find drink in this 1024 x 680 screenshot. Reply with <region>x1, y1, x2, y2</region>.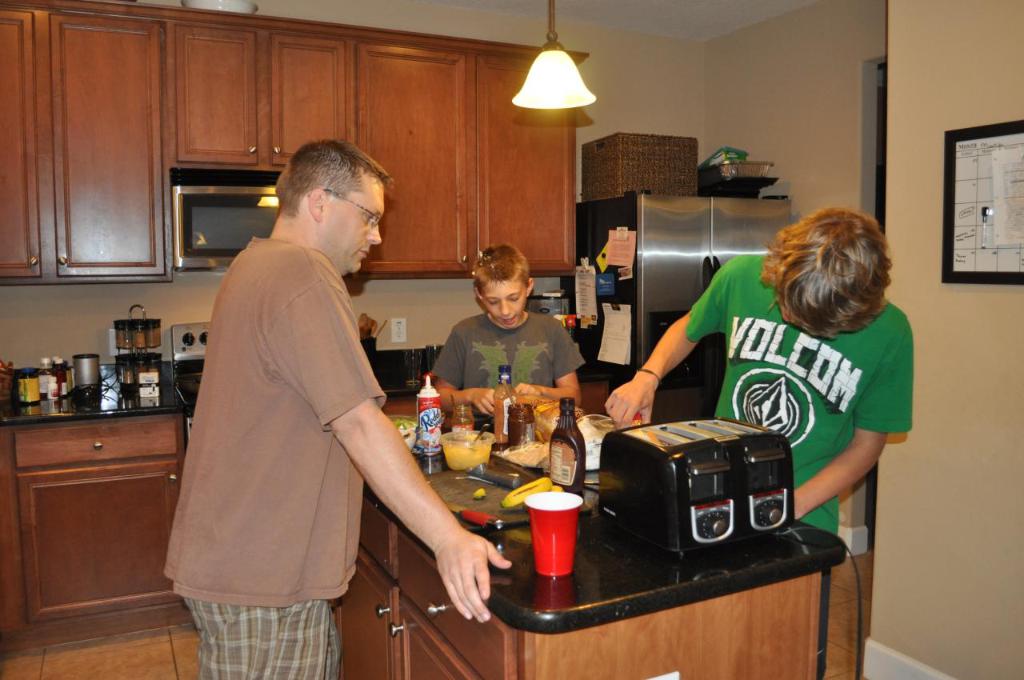
<region>497, 364, 519, 447</region>.
